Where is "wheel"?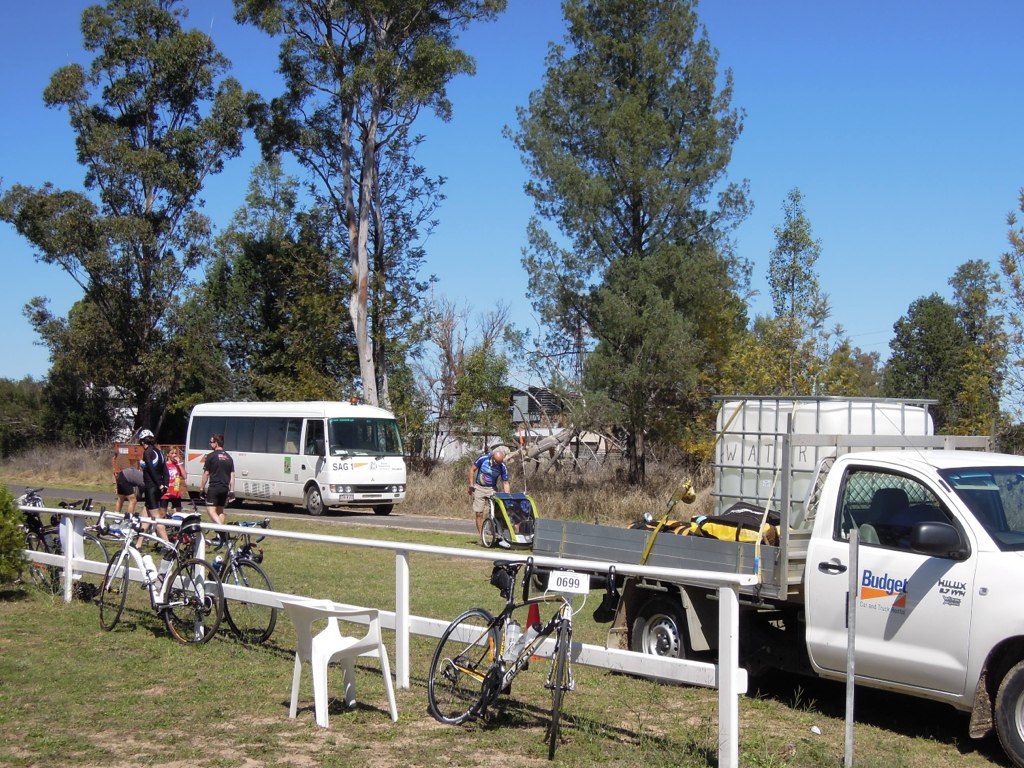
bbox=[160, 558, 222, 652].
